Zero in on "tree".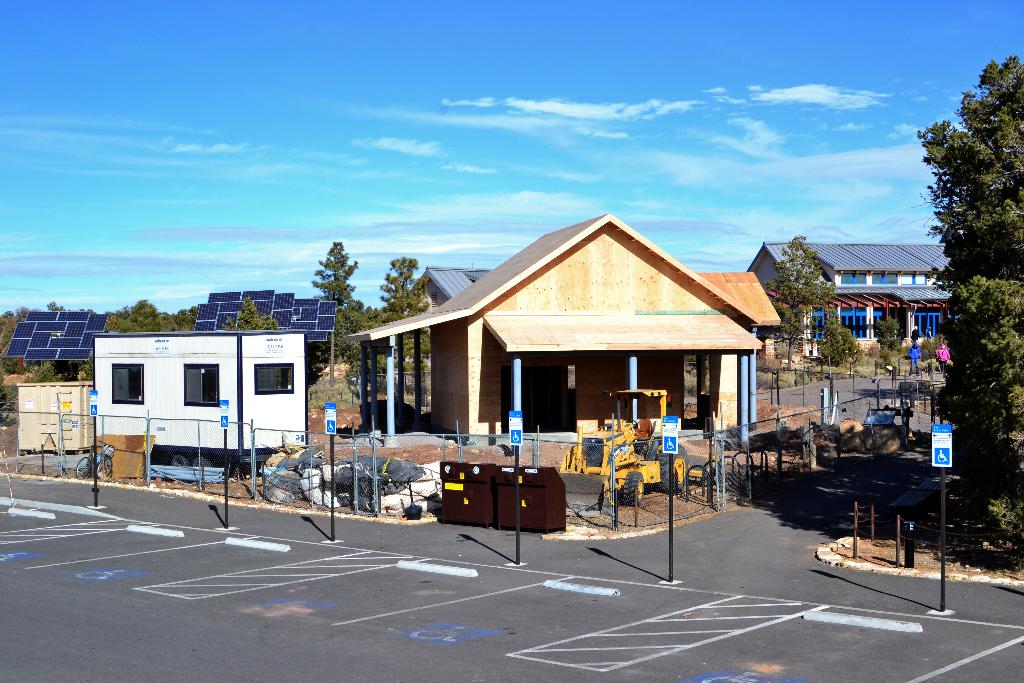
Zeroed in: locate(813, 322, 859, 381).
